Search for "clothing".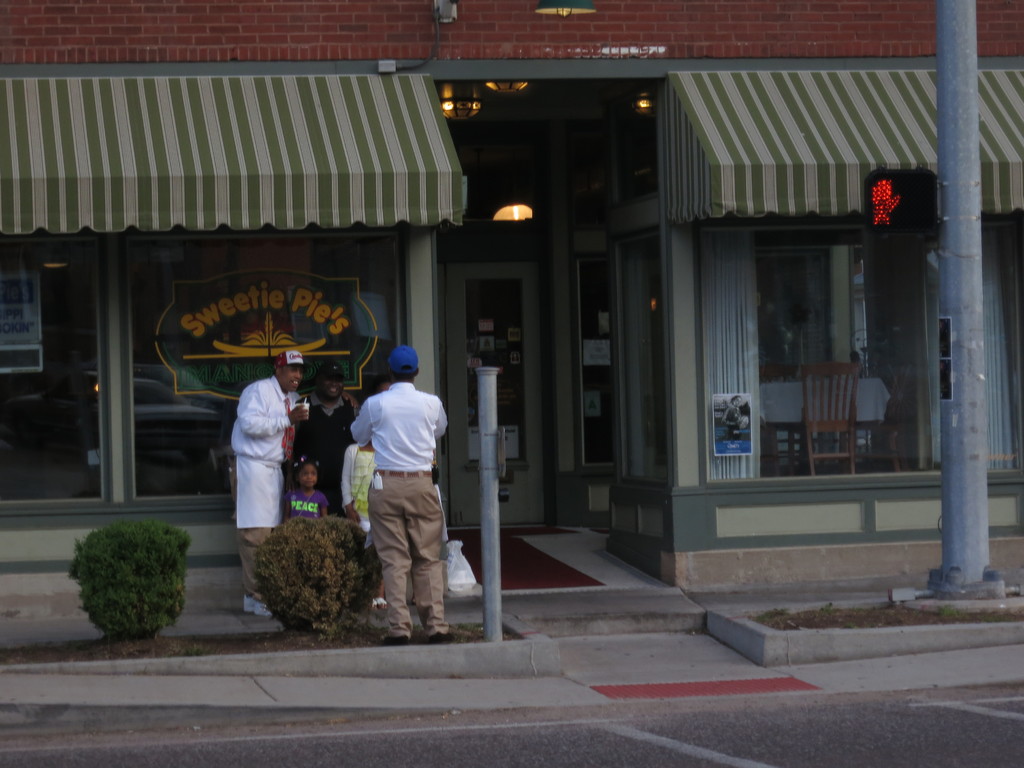
Found at crop(233, 379, 290, 529).
